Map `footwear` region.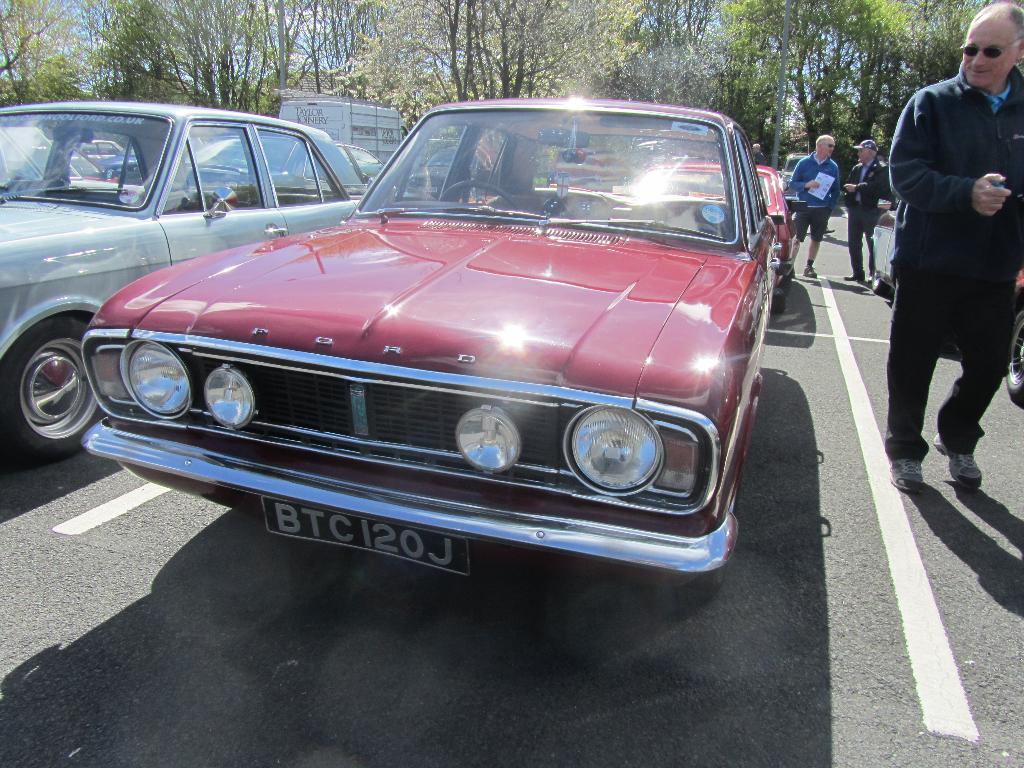
Mapped to box(843, 271, 867, 281).
